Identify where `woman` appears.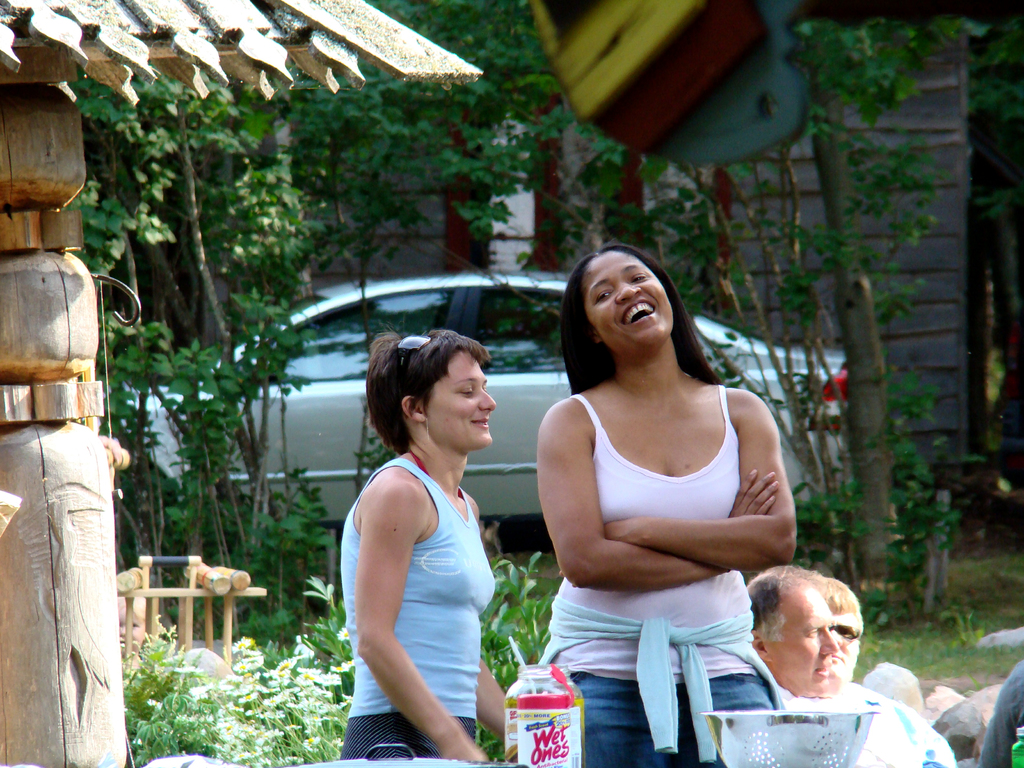
Appears at left=523, top=230, right=812, bottom=767.
